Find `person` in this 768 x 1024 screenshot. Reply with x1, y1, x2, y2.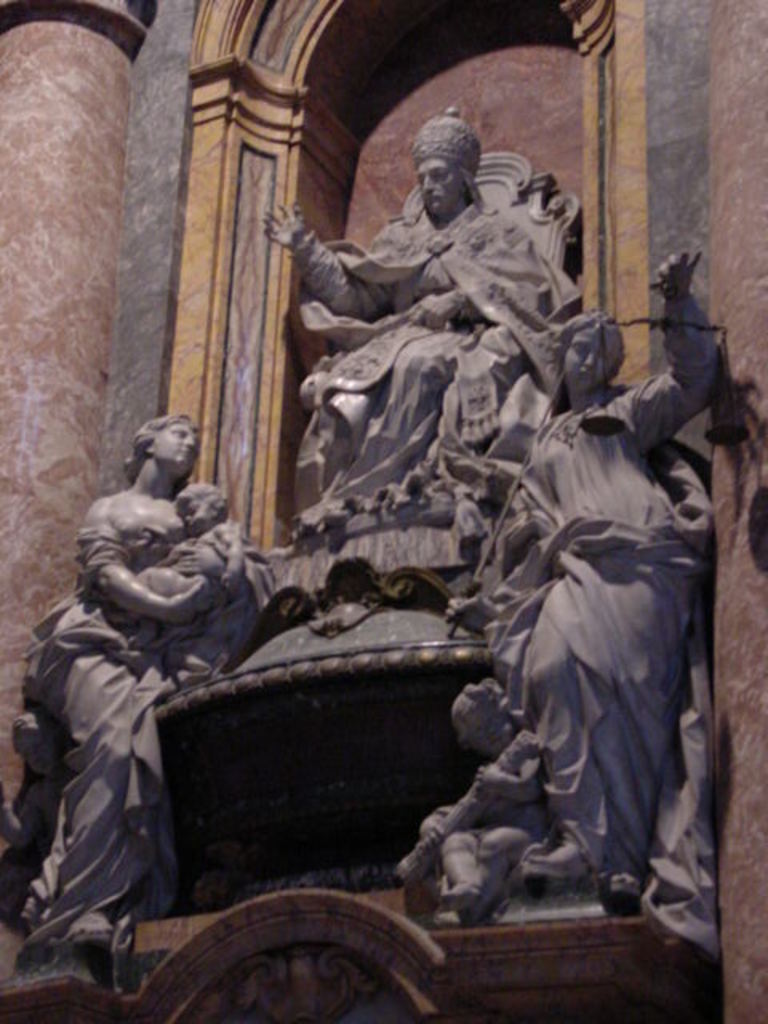
413, 667, 555, 906.
